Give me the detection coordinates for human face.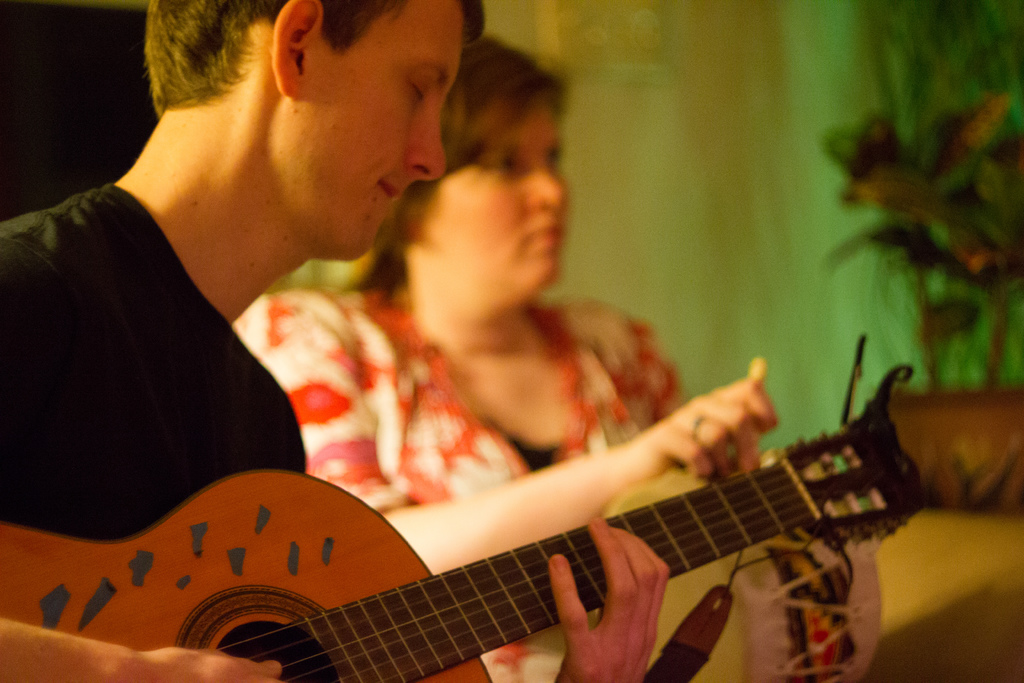
box=[273, 0, 463, 267].
